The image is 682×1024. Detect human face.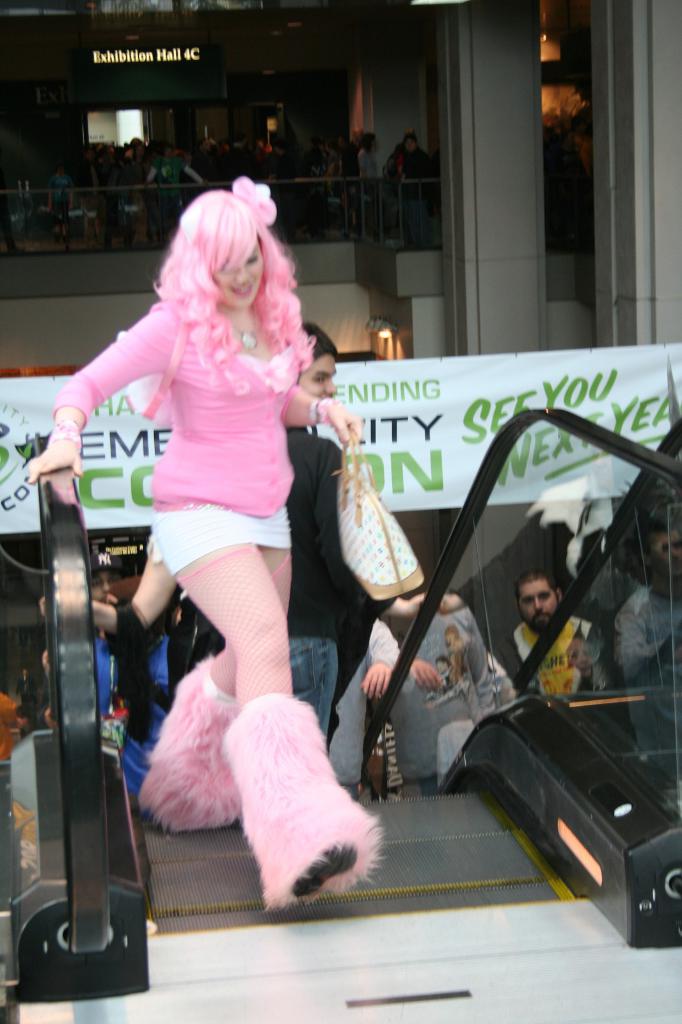
Detection: BBox(298, 349, 340, 402).
